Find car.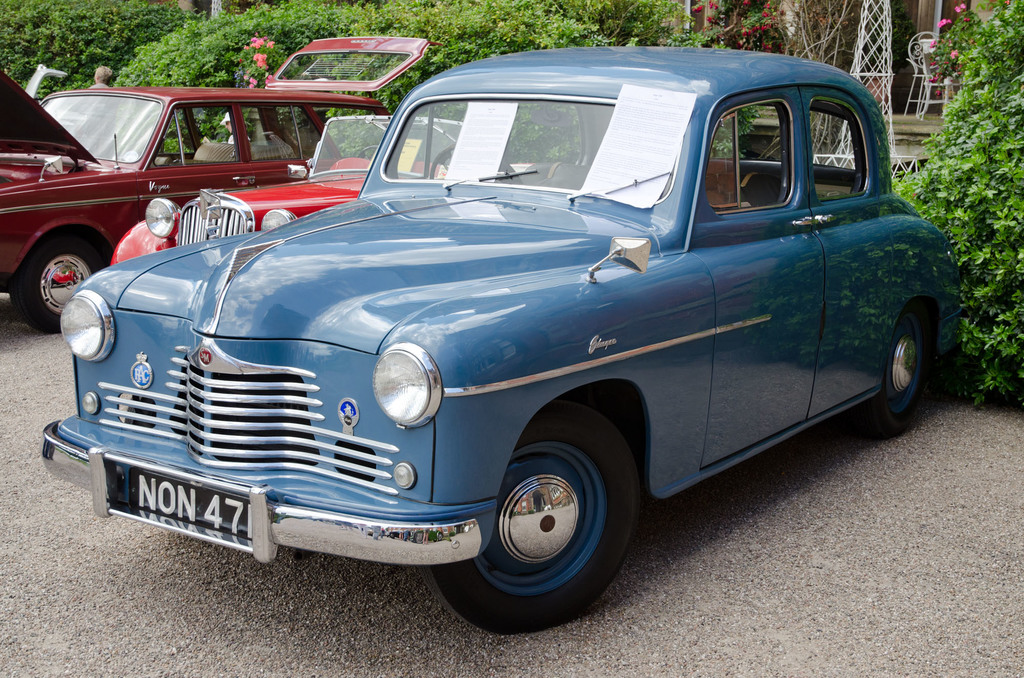
region(42, 45, 961, 633).
